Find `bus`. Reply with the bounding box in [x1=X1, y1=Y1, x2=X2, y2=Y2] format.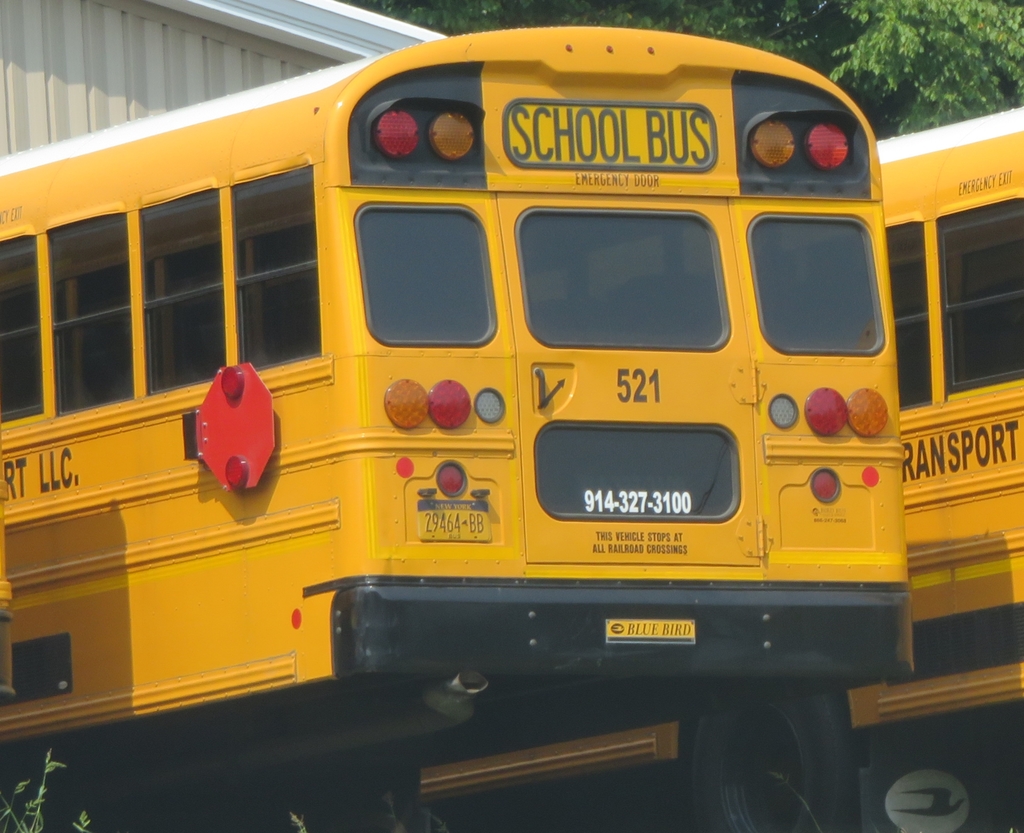
[x1=0, y1=26, x2=911, y2=832].
